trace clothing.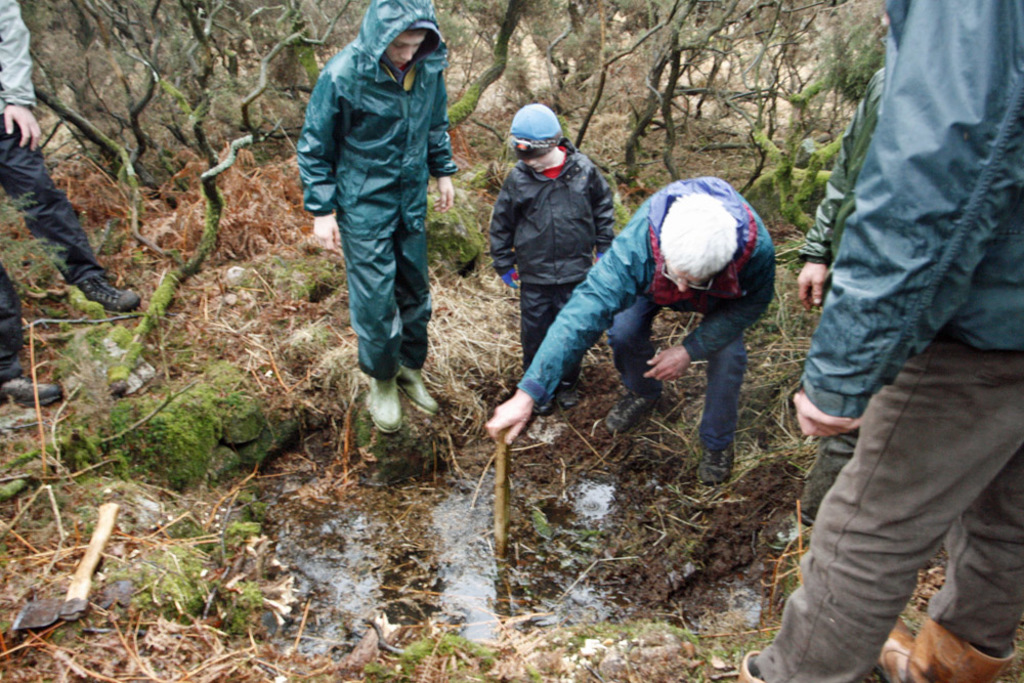
Traced to <region>0, 0, 100, 378</region>.
